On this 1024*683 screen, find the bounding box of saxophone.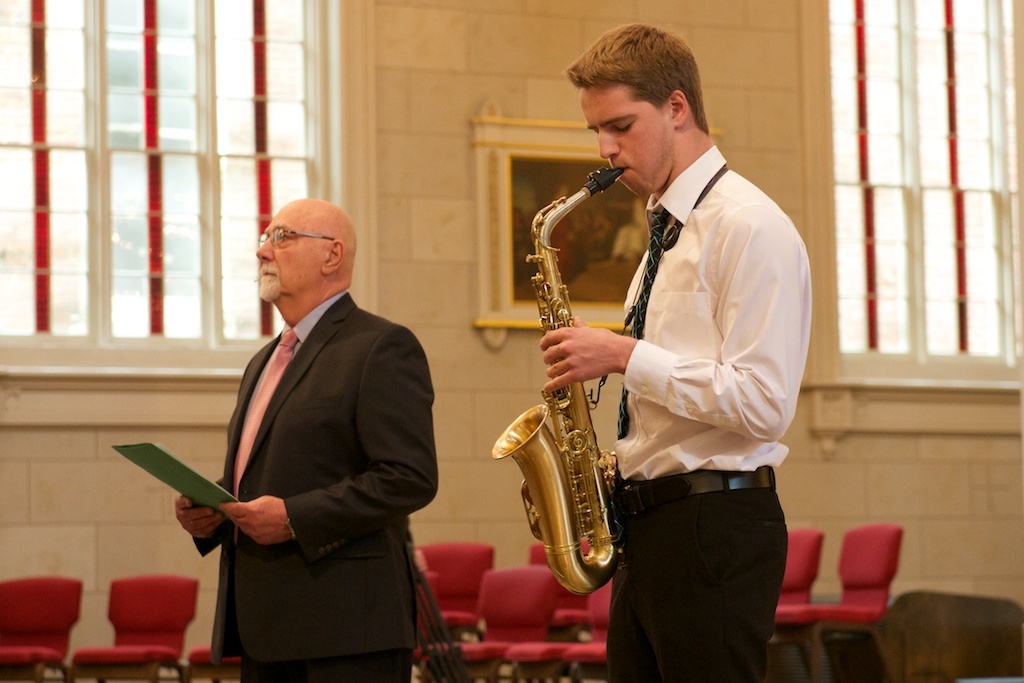
Bounding box: (x1=488, y1=160, x2=625, y2=602).
